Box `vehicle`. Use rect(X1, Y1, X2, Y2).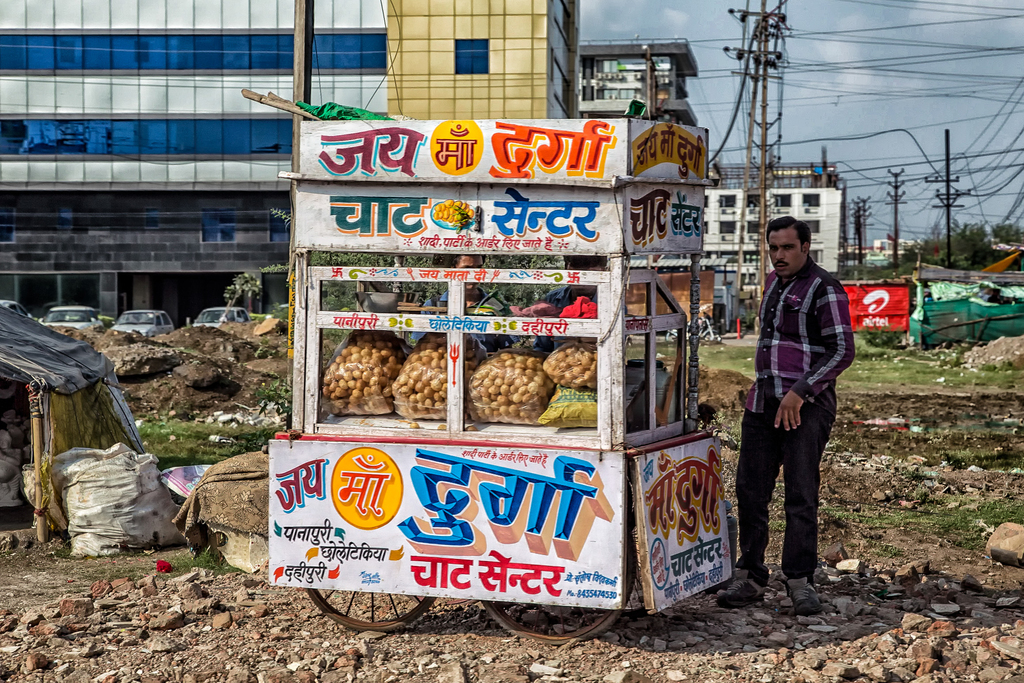
rect(0, 300, 37, 318).
